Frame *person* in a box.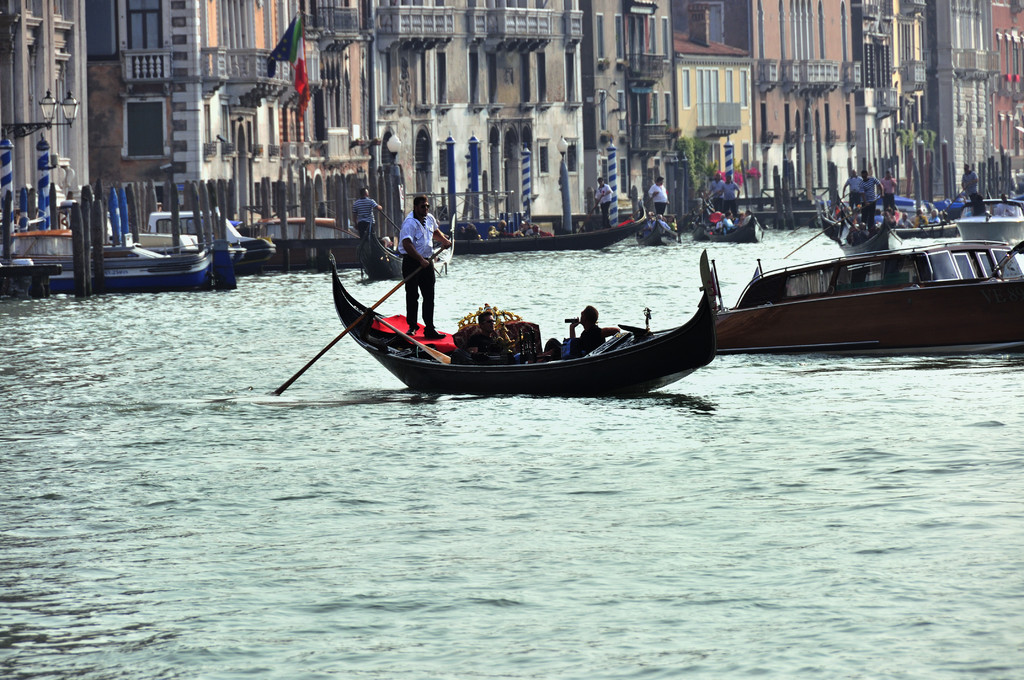
l=348, t=188, r=389, b=269.
